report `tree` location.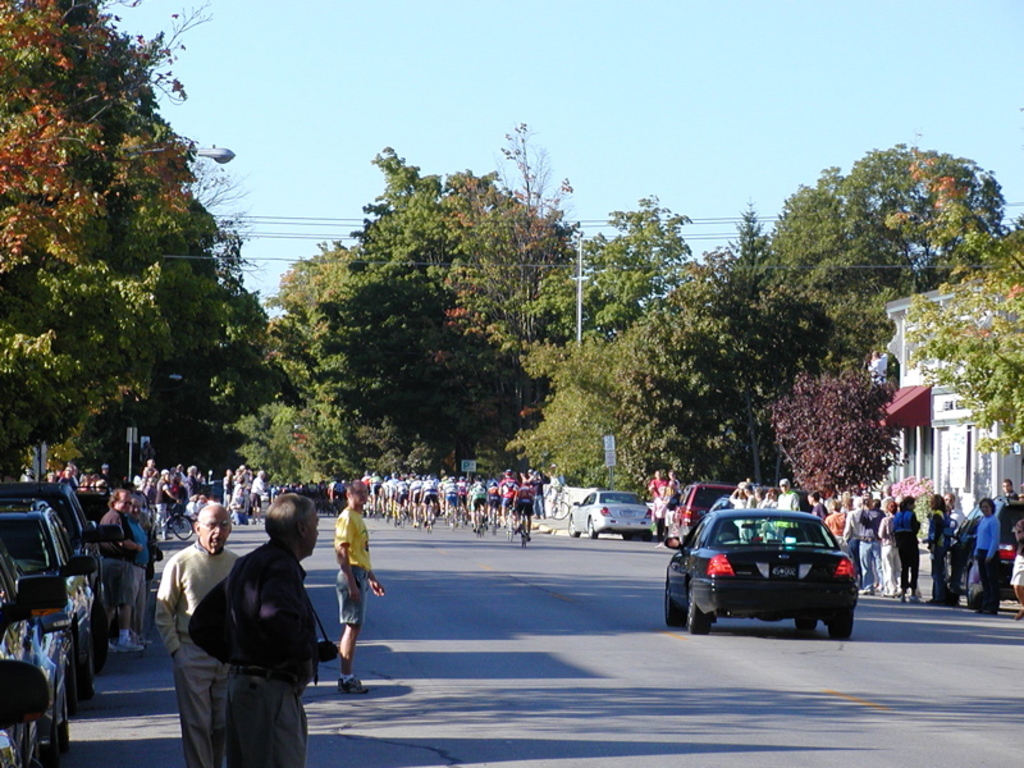
Report: x1=0 y1=32 x2=211 y2=488.
